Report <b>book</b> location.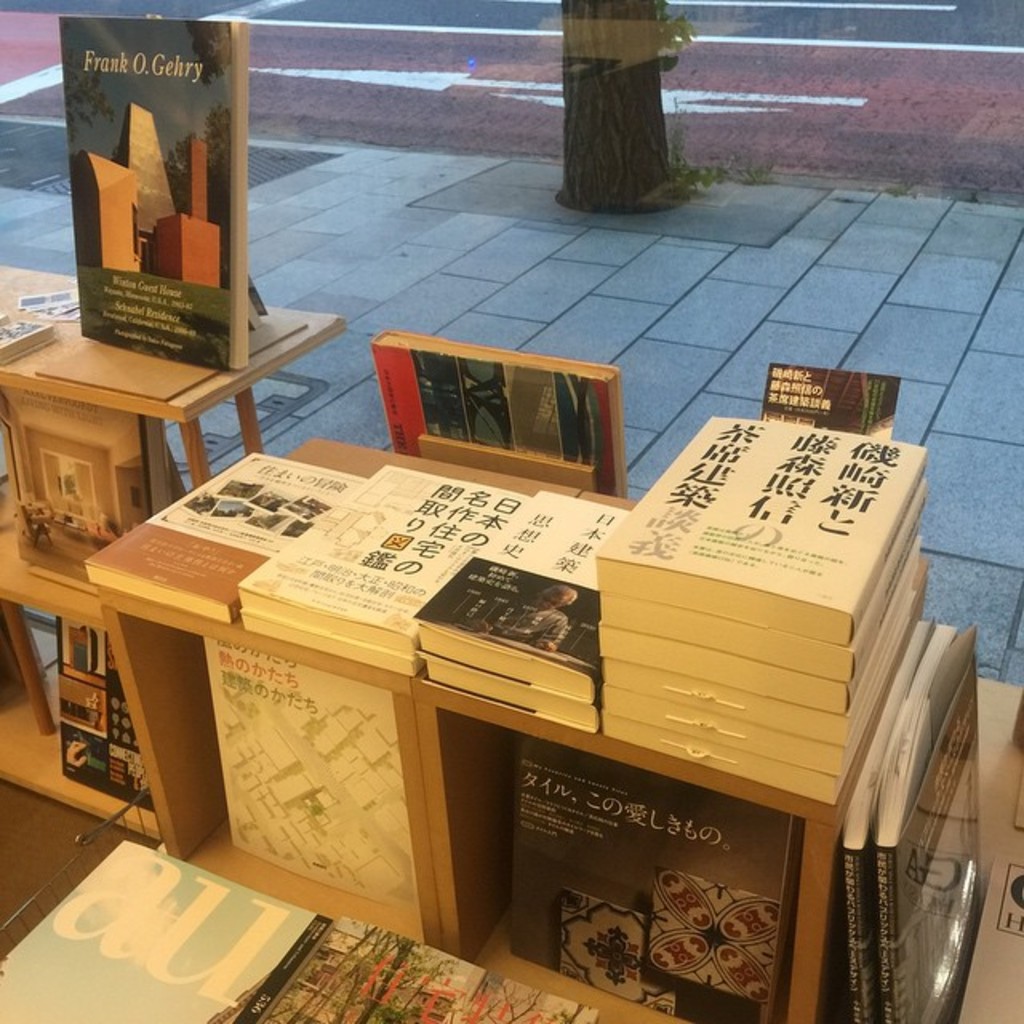
Report: [left=58, top=11, right=250, bottom=368].
